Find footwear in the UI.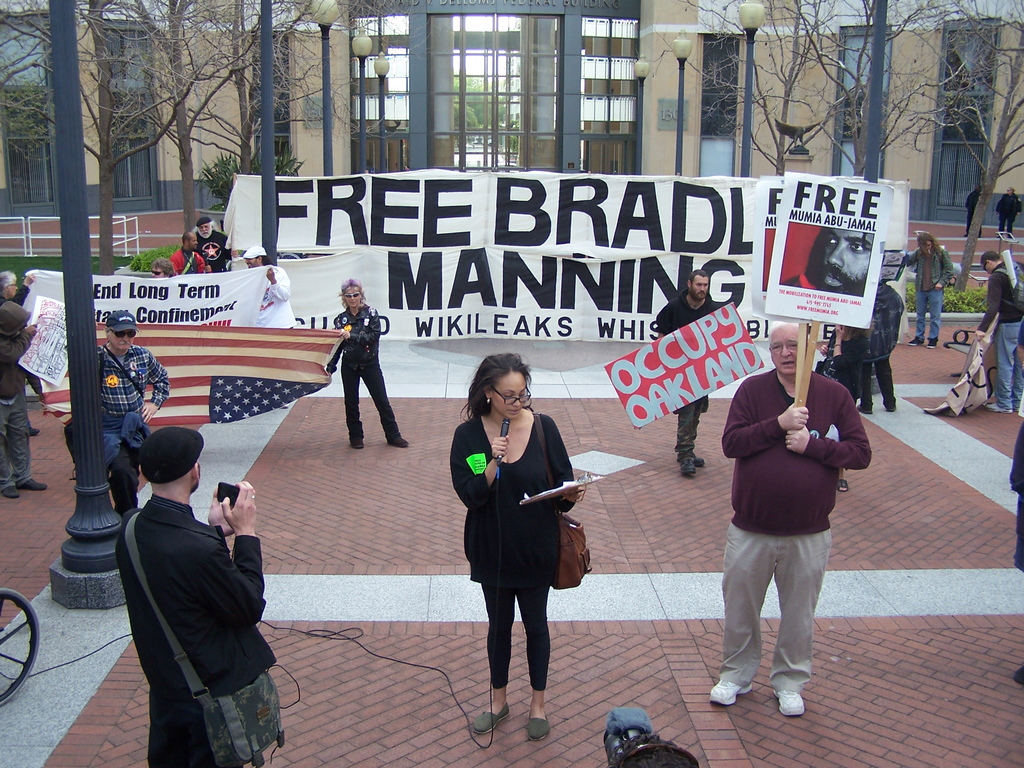
UI element at (708, 679, 749, 705).
